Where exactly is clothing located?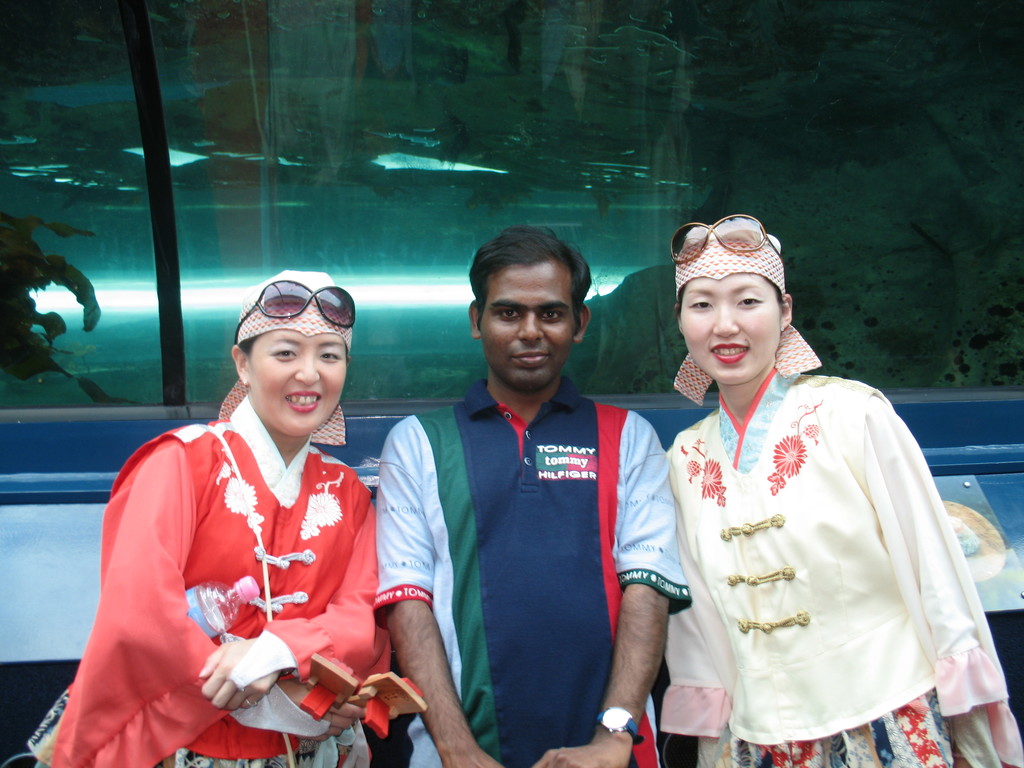
Its bounding box is 328, 387, 694, 767.
